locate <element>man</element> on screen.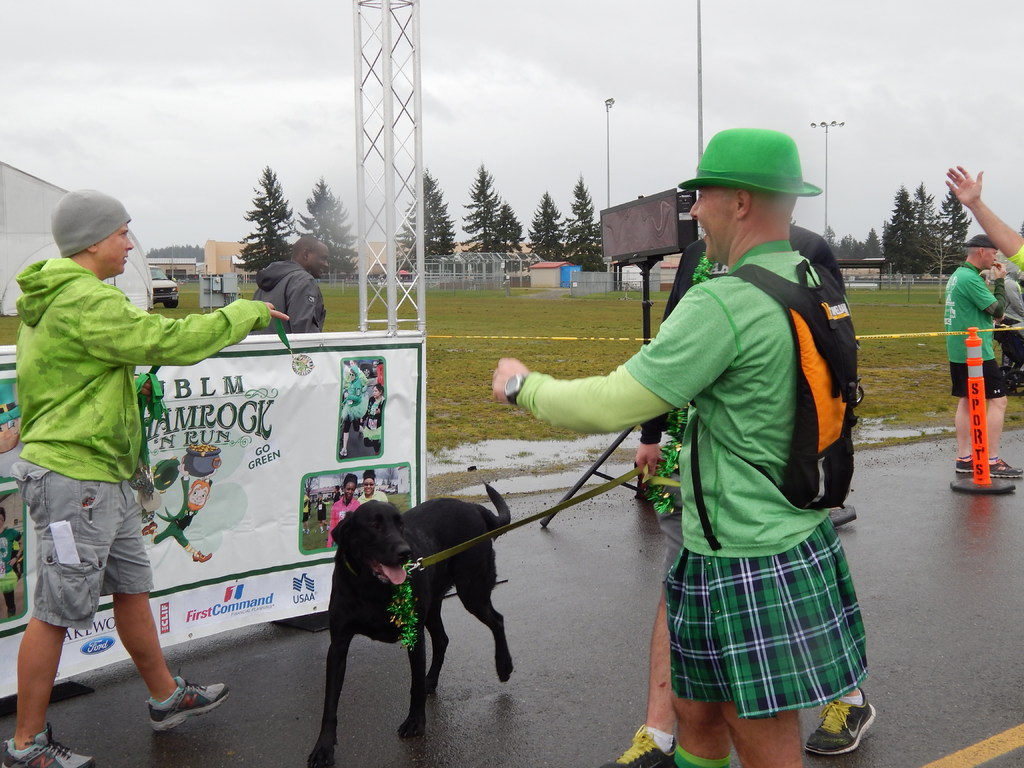
On screen at region(944, 238, 1017, 477).
